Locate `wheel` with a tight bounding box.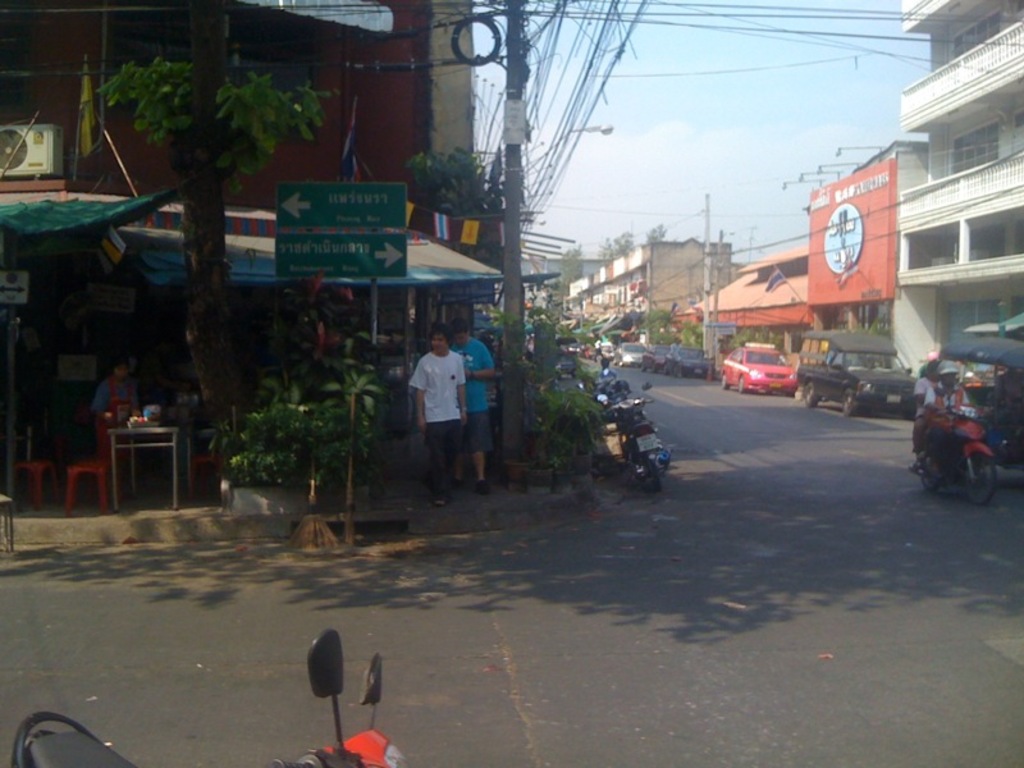
rect(718, 374, 727, 387).
